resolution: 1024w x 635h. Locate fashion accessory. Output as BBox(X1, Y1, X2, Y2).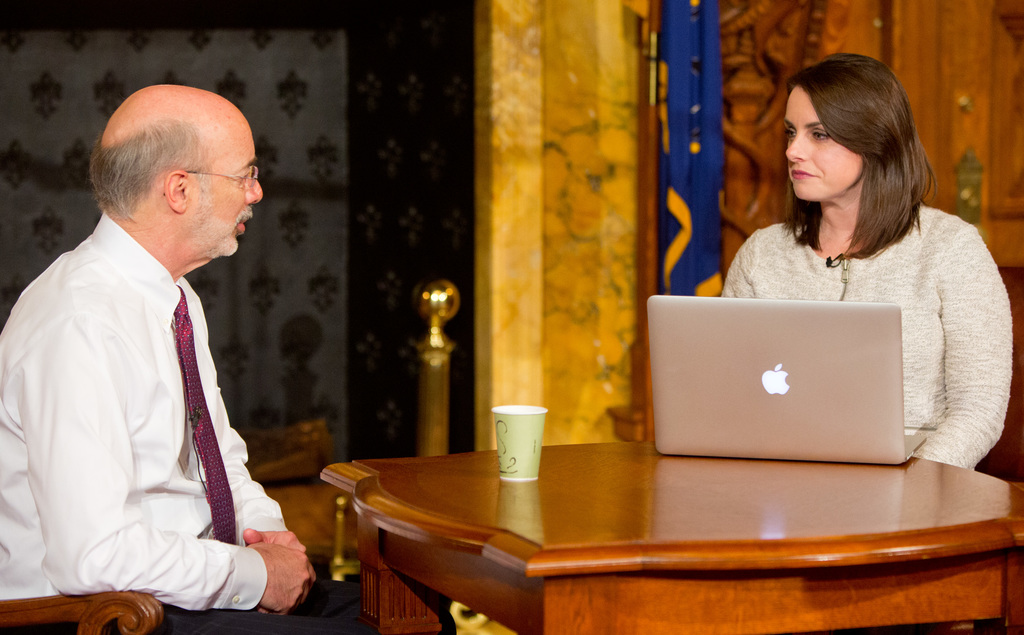
BBox(173, 286, 237, 548).
